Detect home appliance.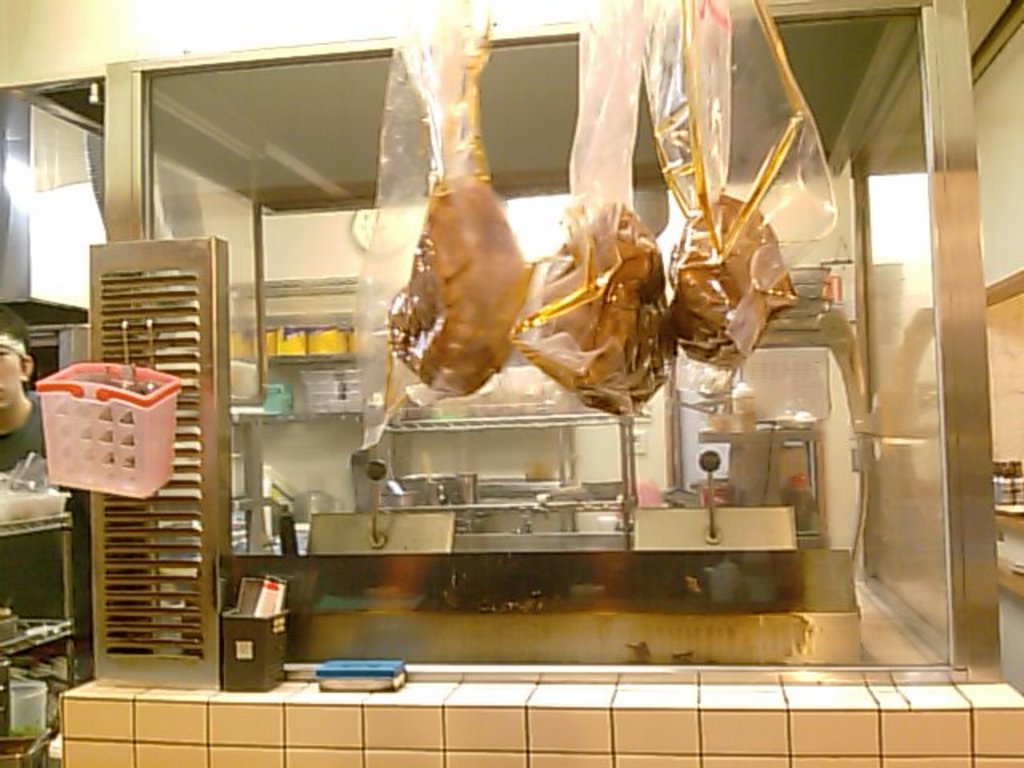
Detected at (x1=224, y1=469, x2=850, y2=690).
